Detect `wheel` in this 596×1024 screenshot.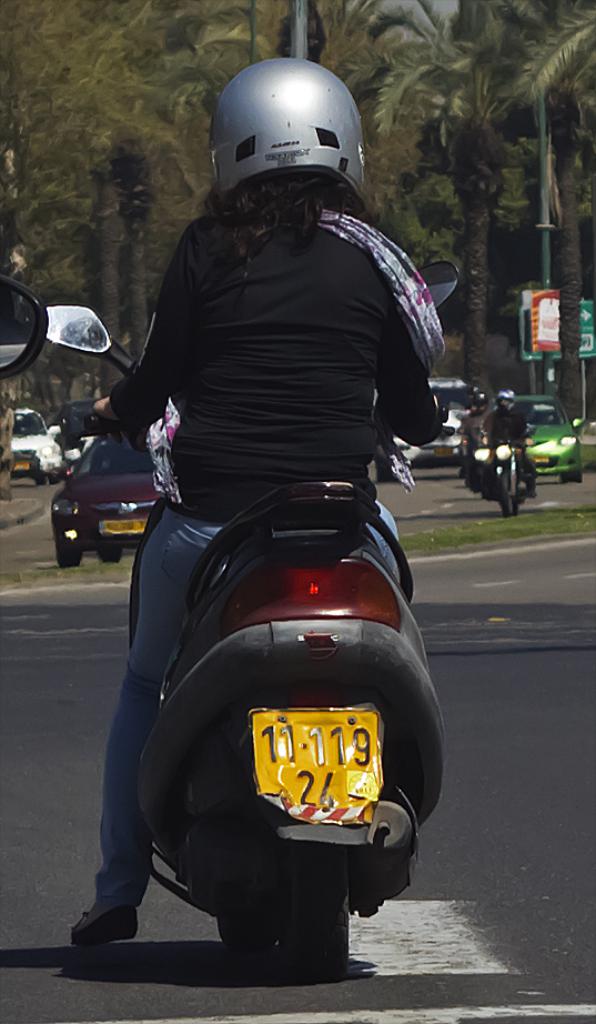
Detection: detection(58, 548, 79, 566).
